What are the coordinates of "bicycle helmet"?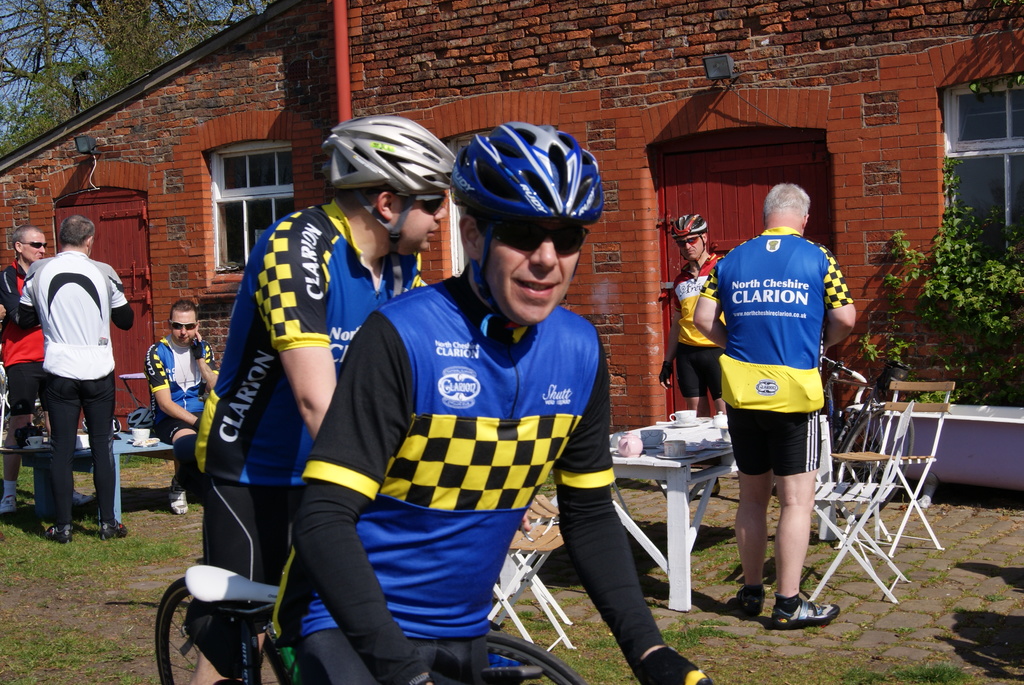
BBox(669, 209, 708, 235).
